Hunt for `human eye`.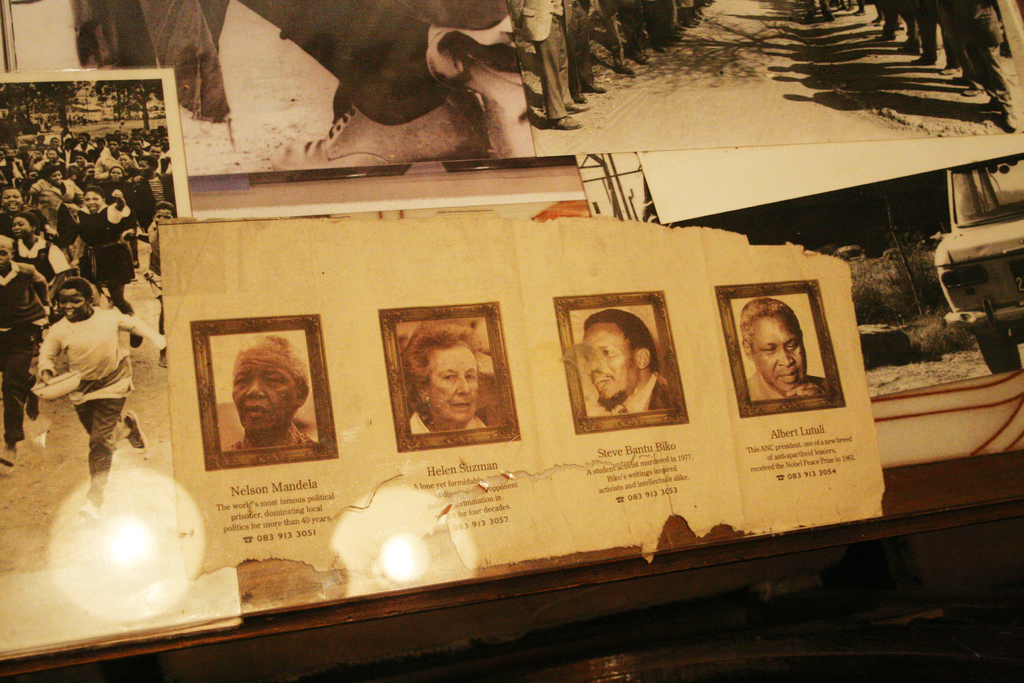
Hunted down at [436, 372, 459, 384].
